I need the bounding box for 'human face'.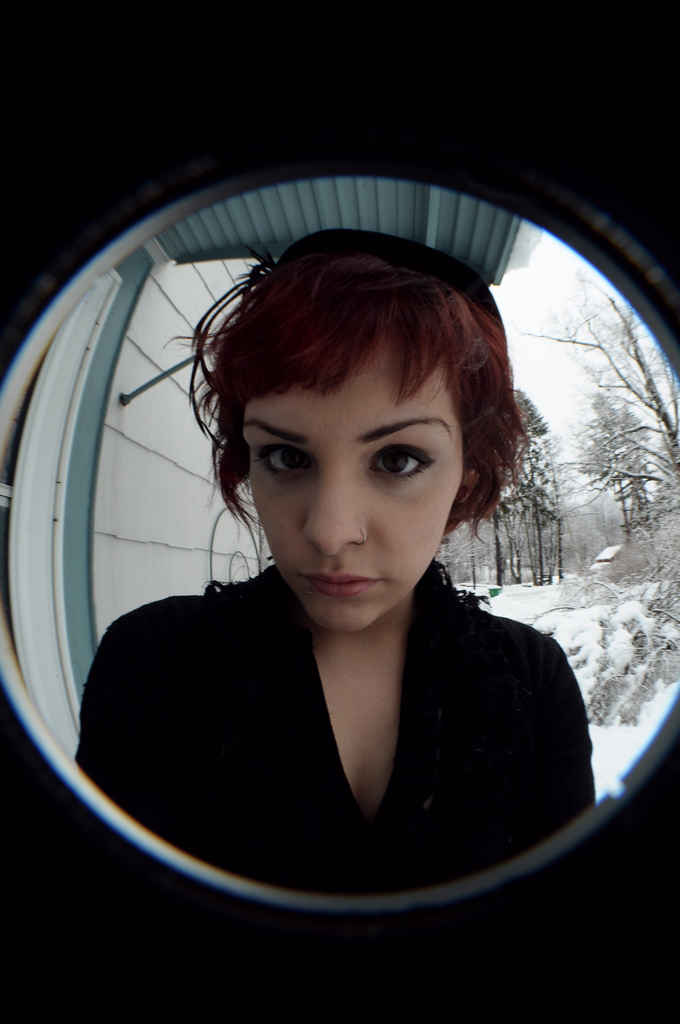
Here it is: Rect(245, 344, 464, 628).
